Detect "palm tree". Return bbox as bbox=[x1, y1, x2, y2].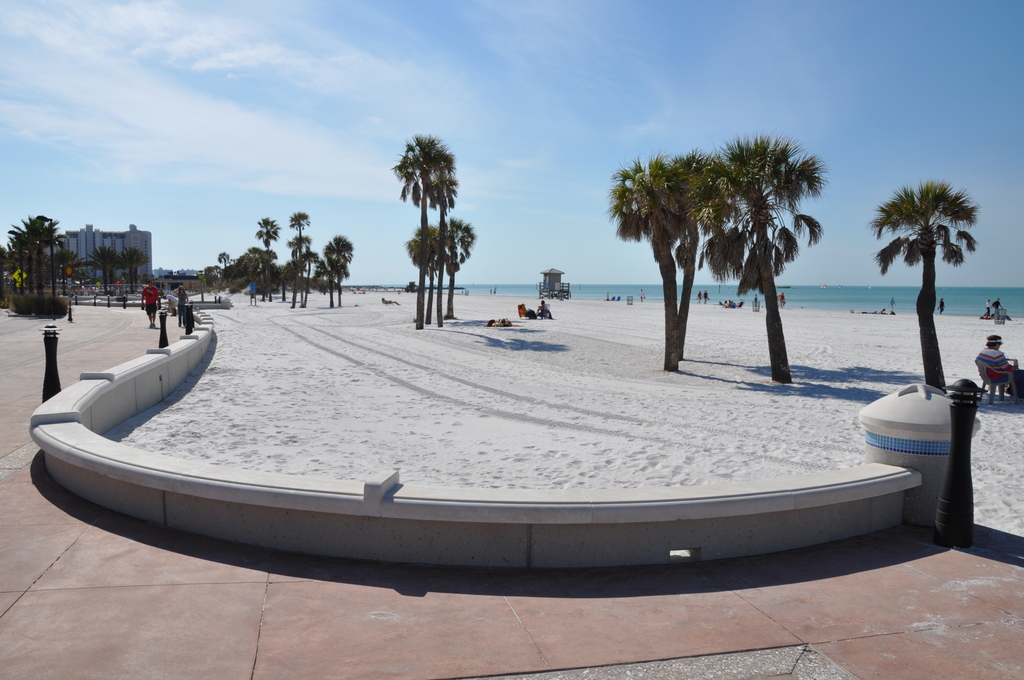
bbox=[224, 243, 271, 287].
